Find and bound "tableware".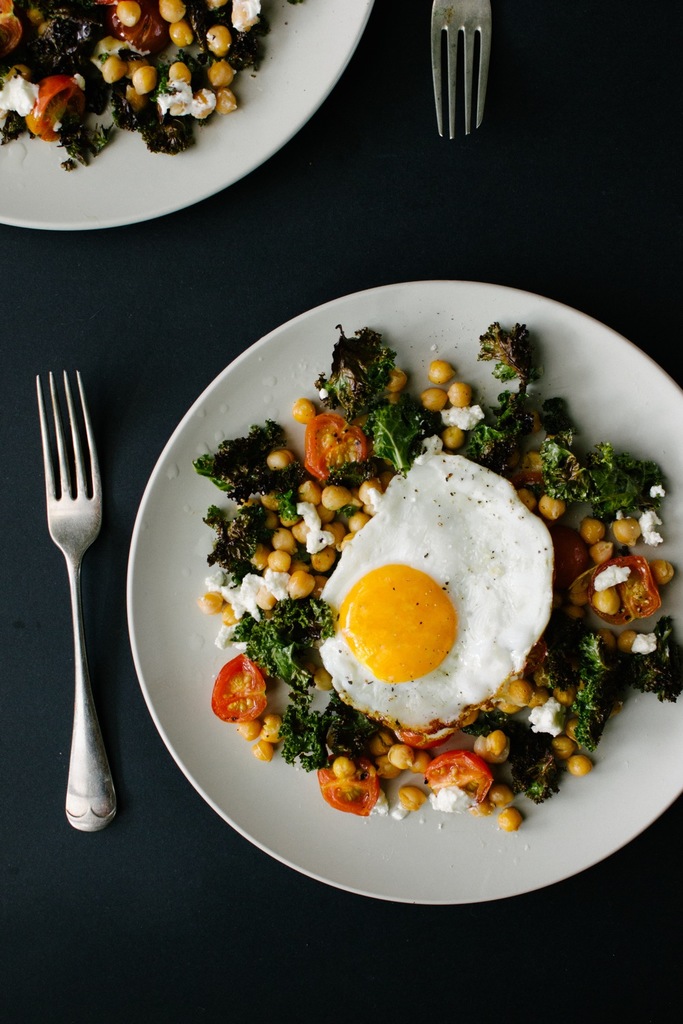
Bound: {"x1": 96, "y1": 278, "x2": 649, "y2": 870}.
